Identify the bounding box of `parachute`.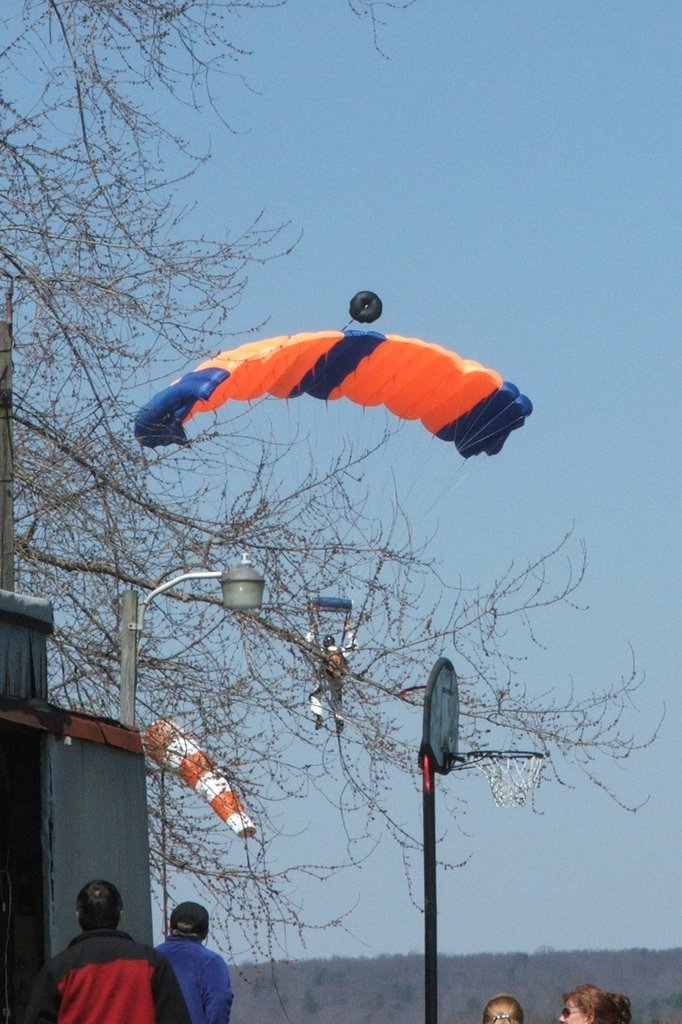
(left=141, top=296, right=533, bottom=653).
